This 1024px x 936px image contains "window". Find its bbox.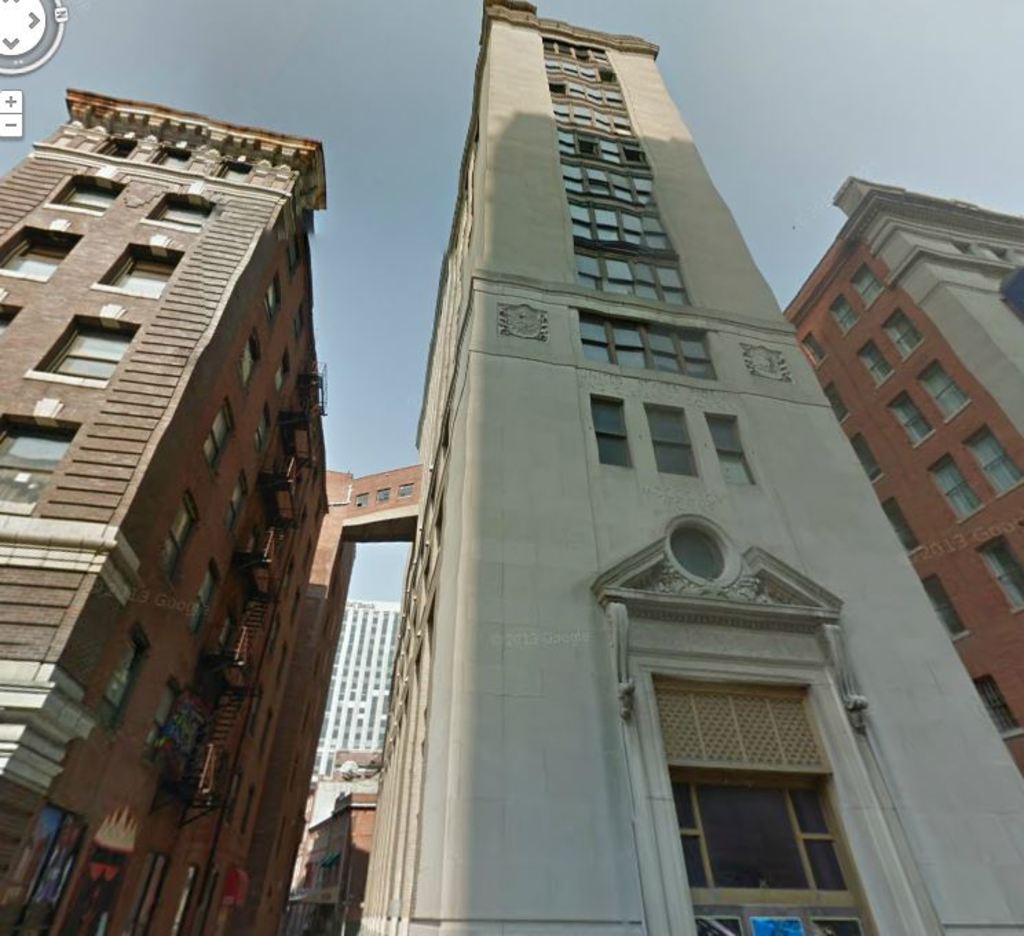
detection(924, 570, 965, 639).
